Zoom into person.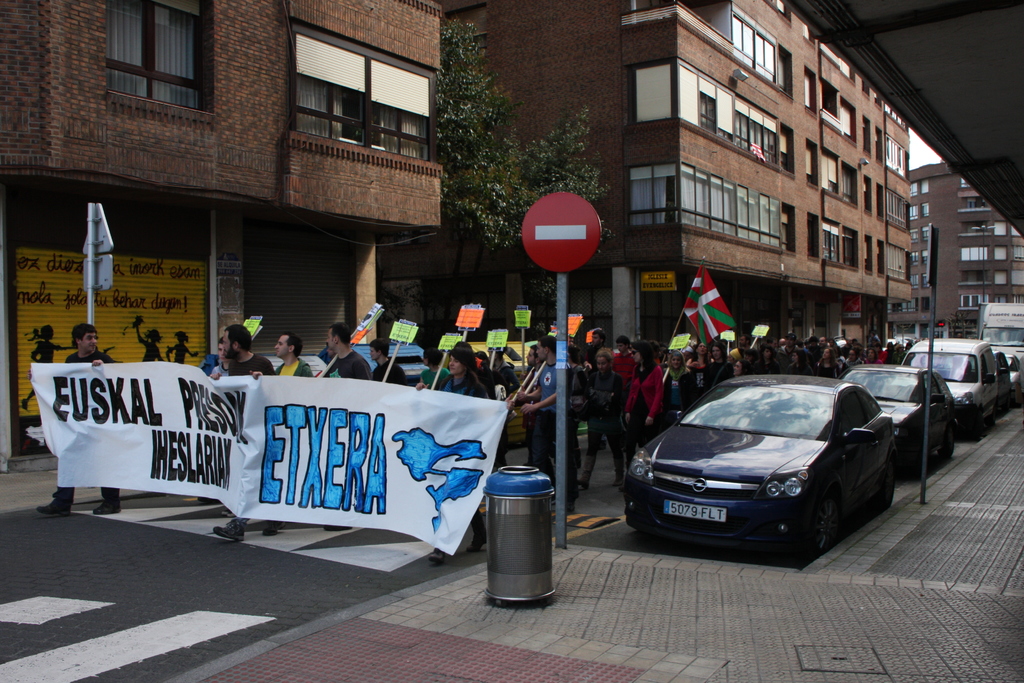
Zoom target: bbox=(167, 330, 198, 360).
